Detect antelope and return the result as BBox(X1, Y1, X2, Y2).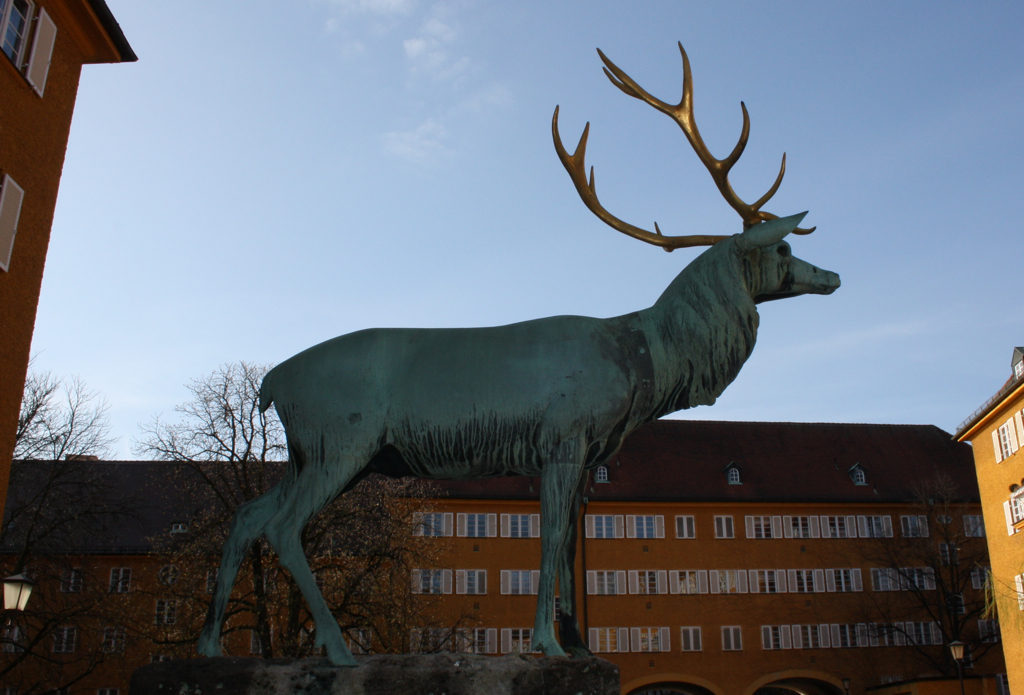
BBox(191, 46, 838, 667).
